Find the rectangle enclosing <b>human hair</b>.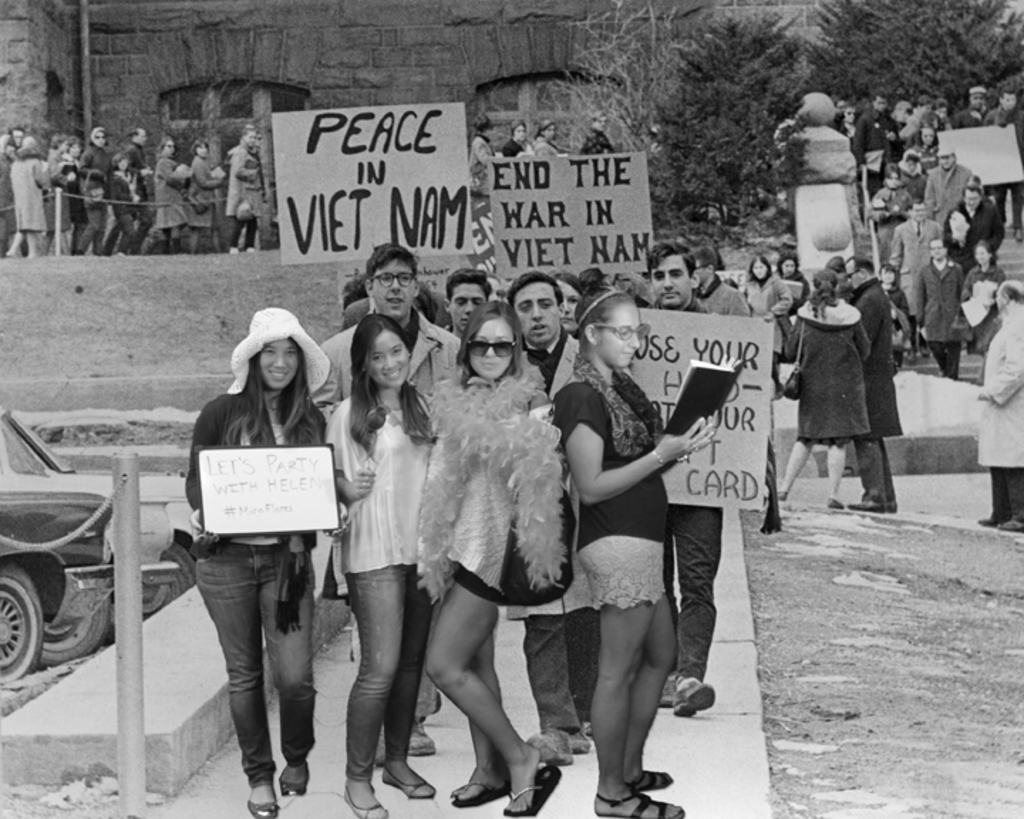
bbox(916, 91, 929, 107).
